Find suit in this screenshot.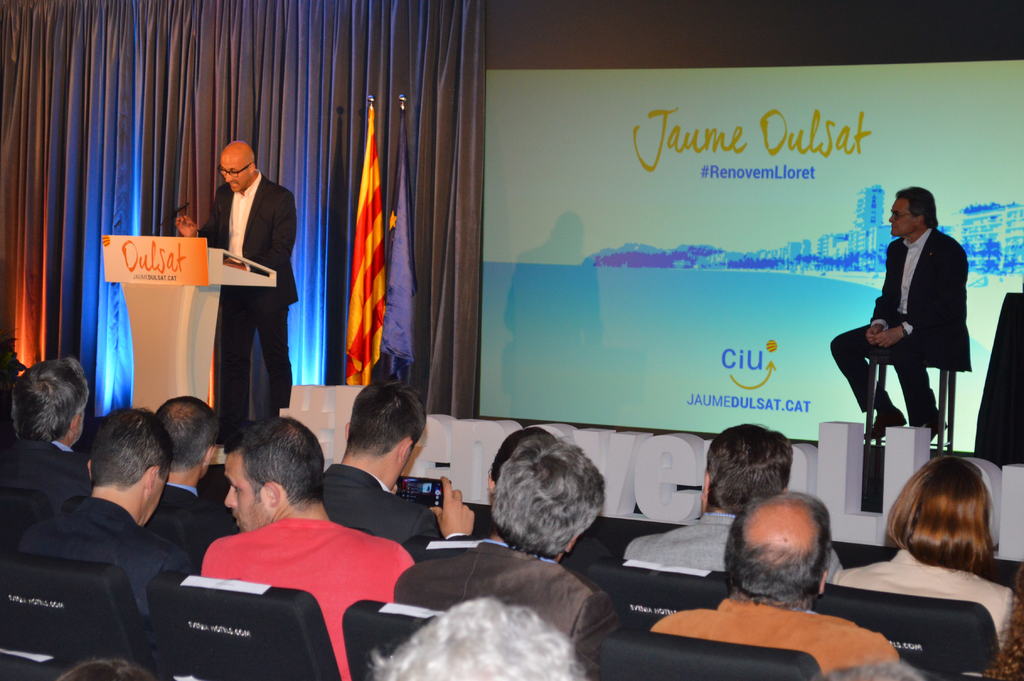
The bounding box for suit is <box>827,549,1018,652</box>.
